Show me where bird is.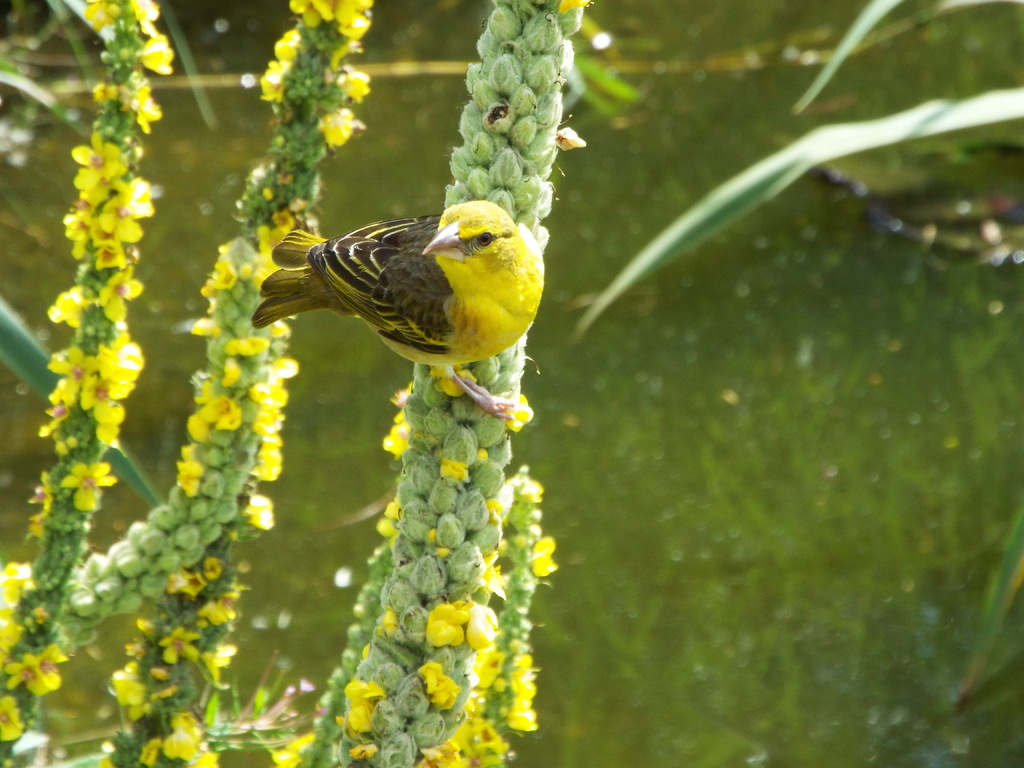
bird is at left=255, top=196, right=545, bottom=402.
